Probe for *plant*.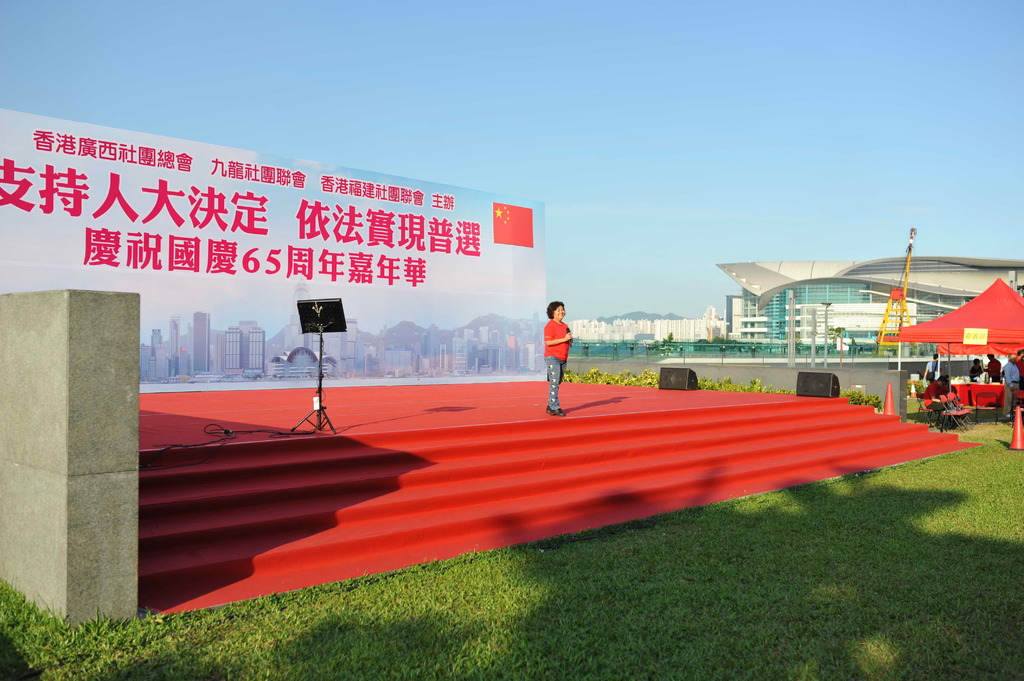
Probe result: pyautogui.locateOnScreen(0, 402, 1020, 680).
